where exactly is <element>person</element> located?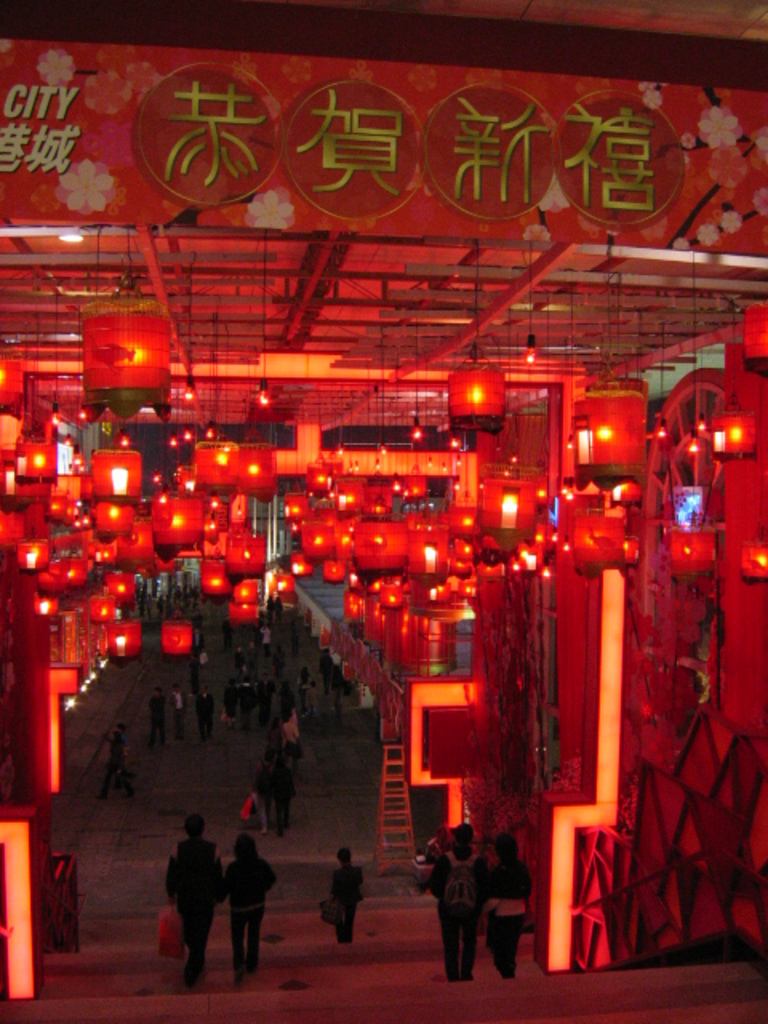
Its bounding box is crop(155, 822, 208, 971).
